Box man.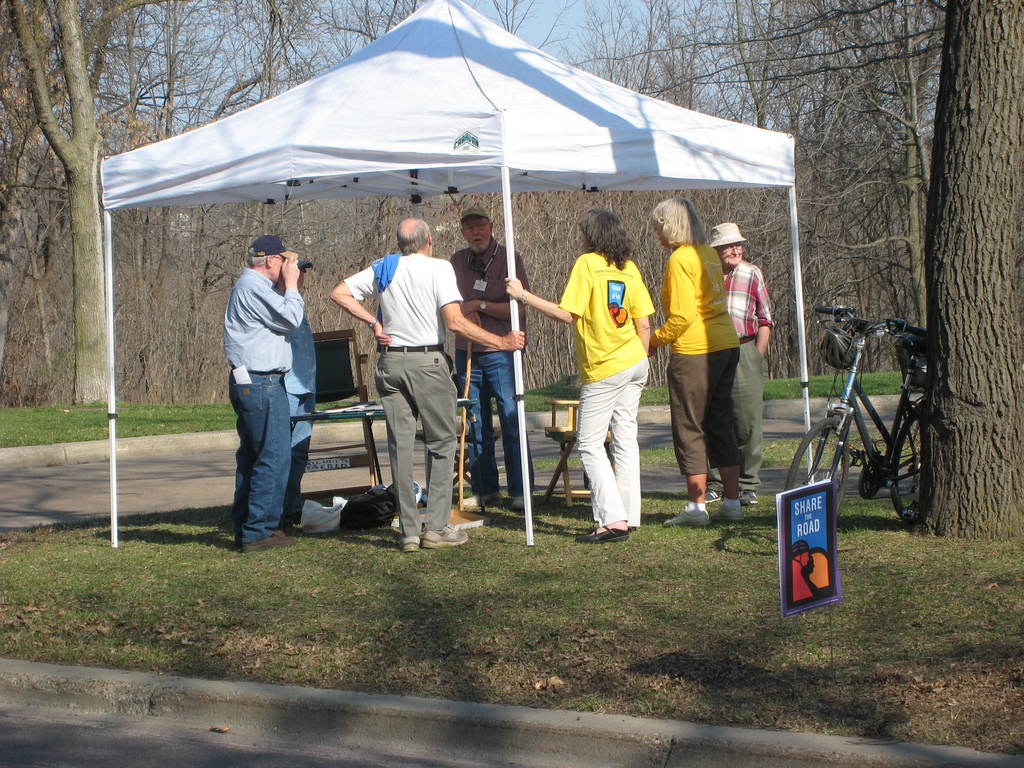
321,221,516,550.
